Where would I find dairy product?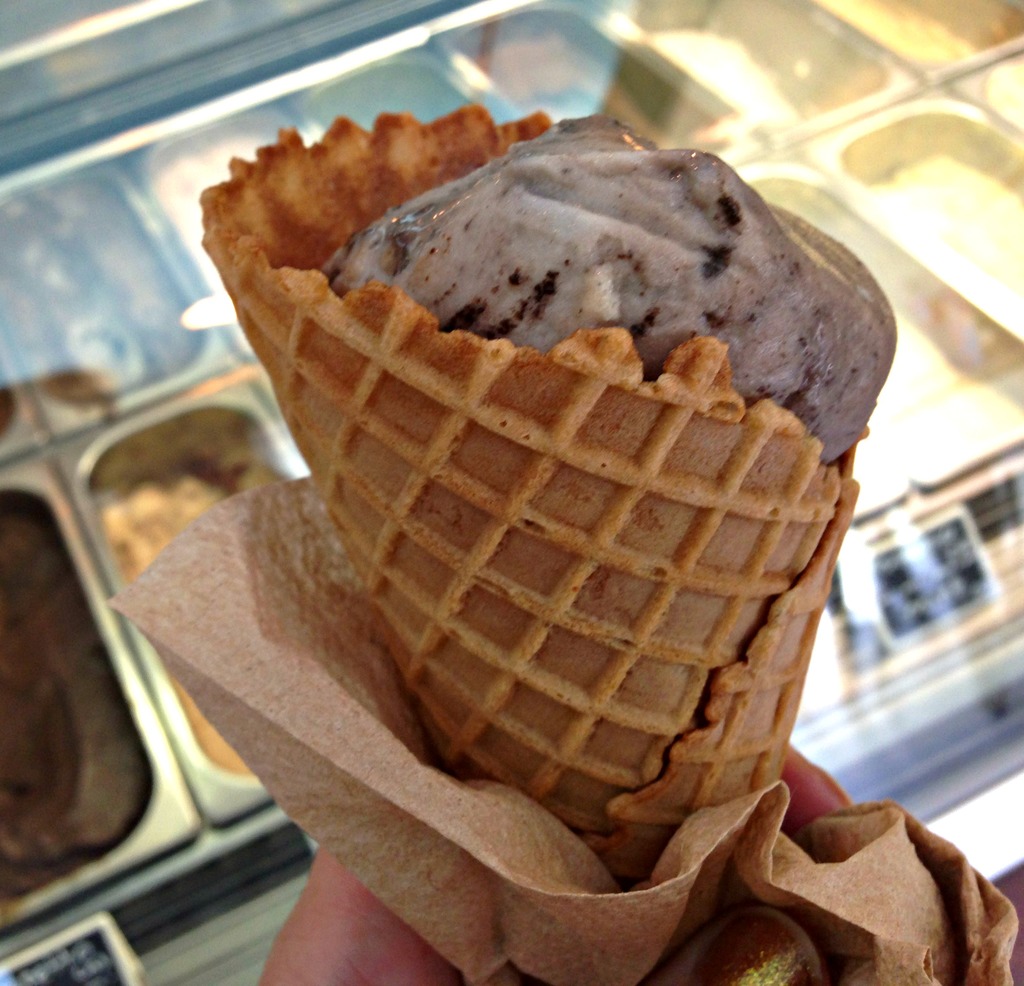
At 884/118/1023/284.
